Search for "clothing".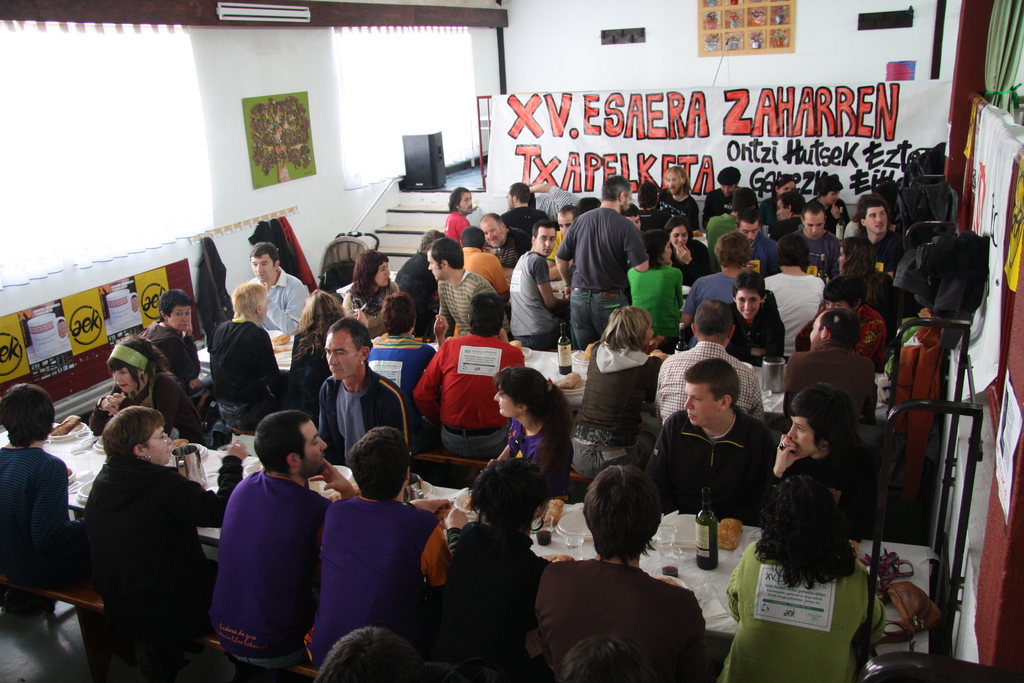
Found at 417 338 527 464.
